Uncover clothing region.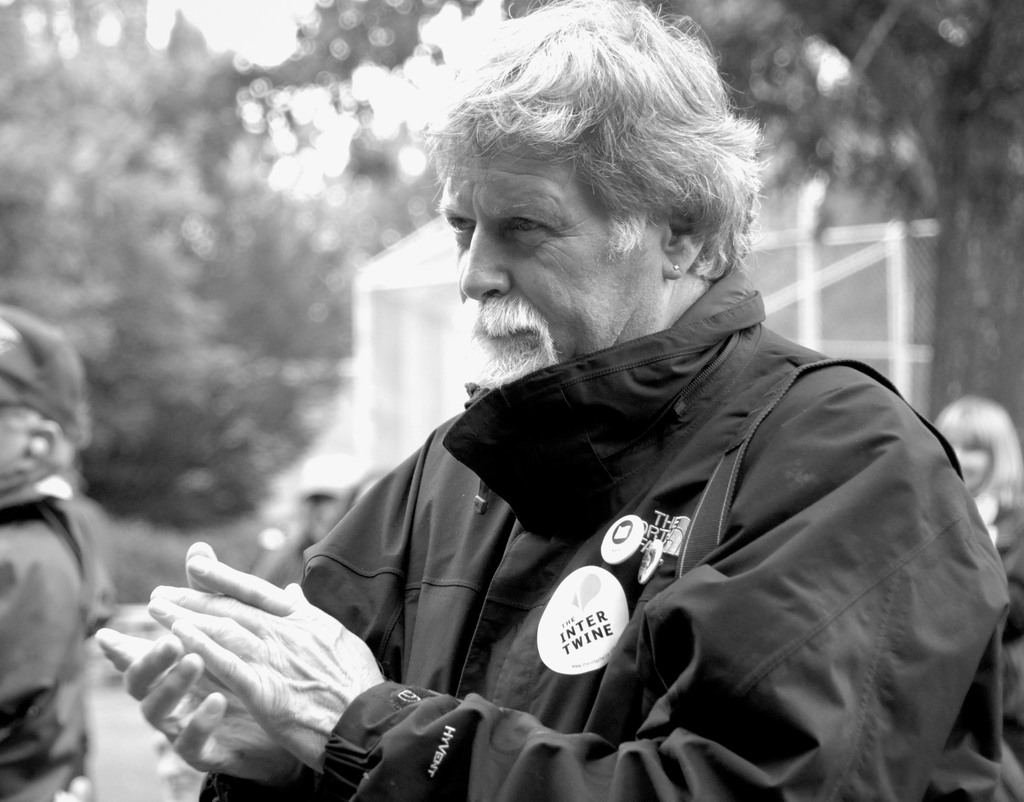
Uncovered: (198, 252, 1023, 799).
